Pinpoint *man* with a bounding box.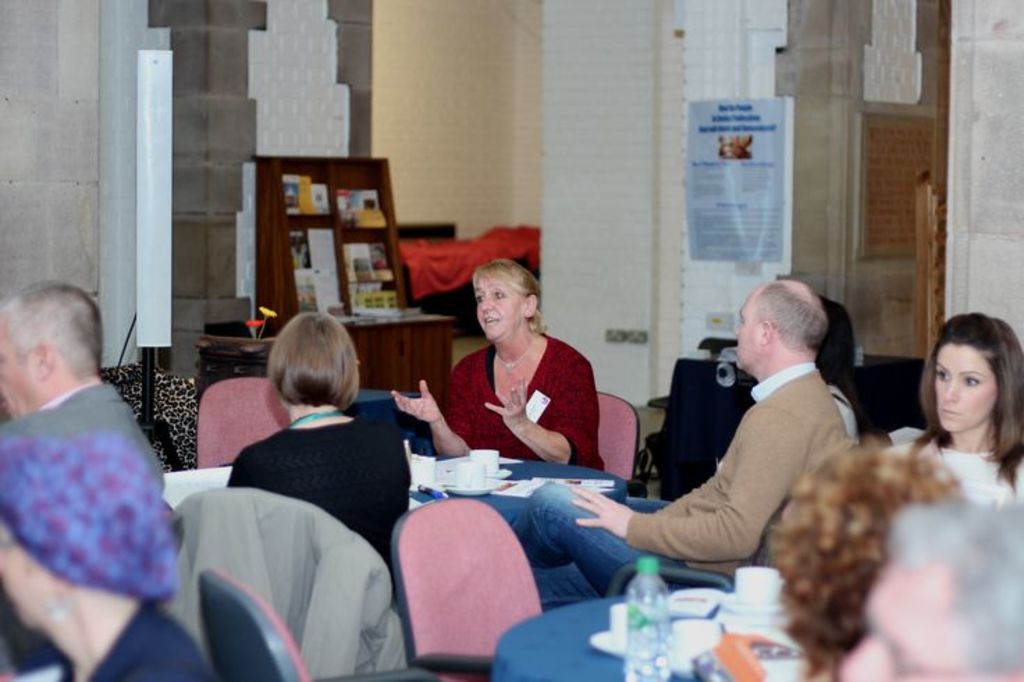
<box>515,283,839,589</box>.
